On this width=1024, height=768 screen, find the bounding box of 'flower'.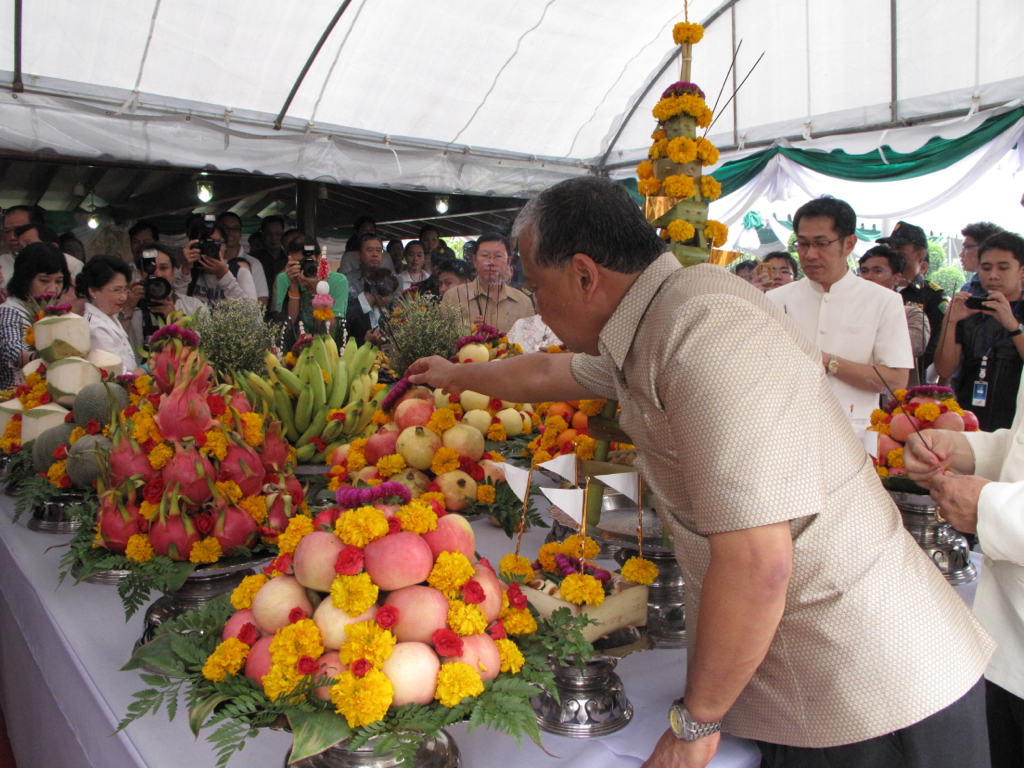
Bounding box: [x1=138, y1=498, x2=168, y2=524].
